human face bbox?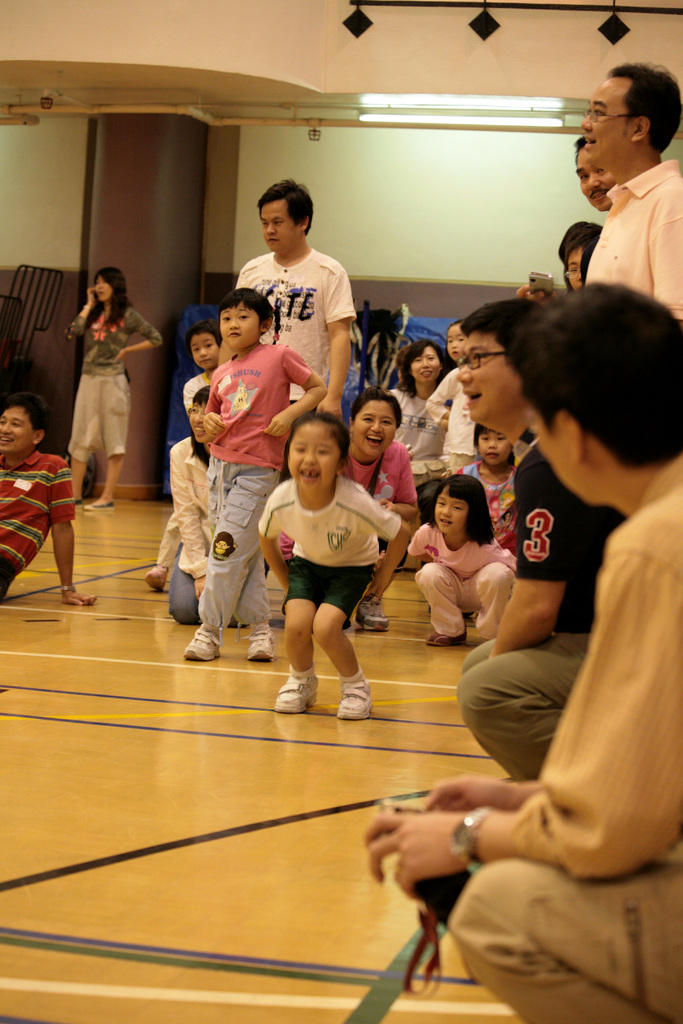
crop(571, 139, 614, 211)
